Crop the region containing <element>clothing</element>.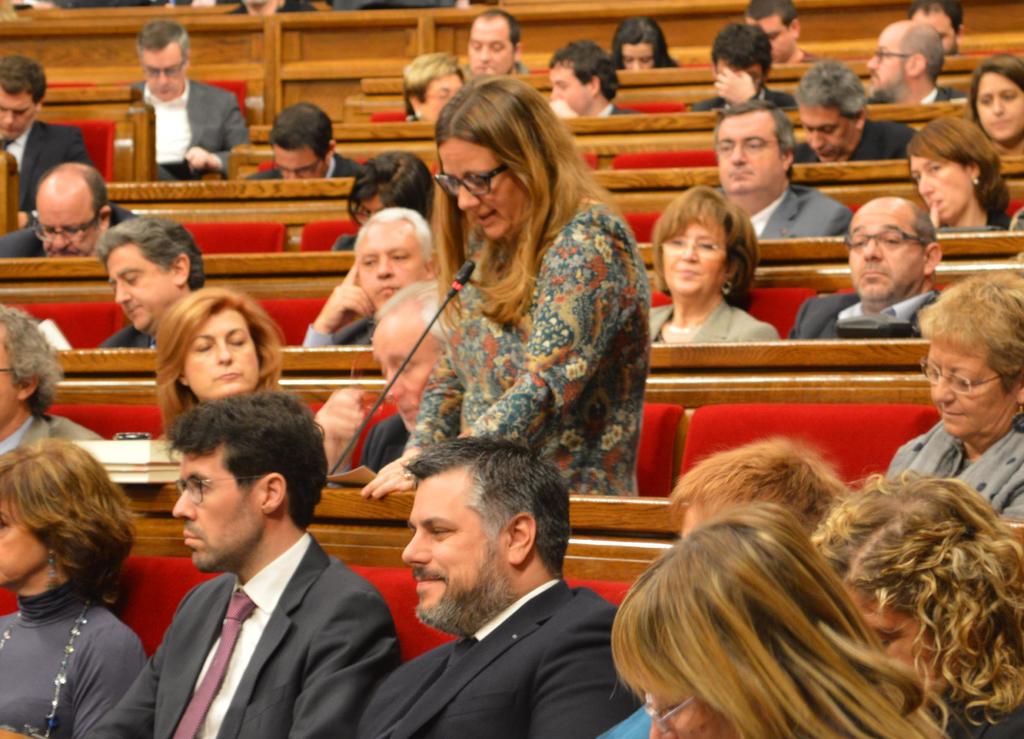
Crop region: box(0, 197, 150, 262).
